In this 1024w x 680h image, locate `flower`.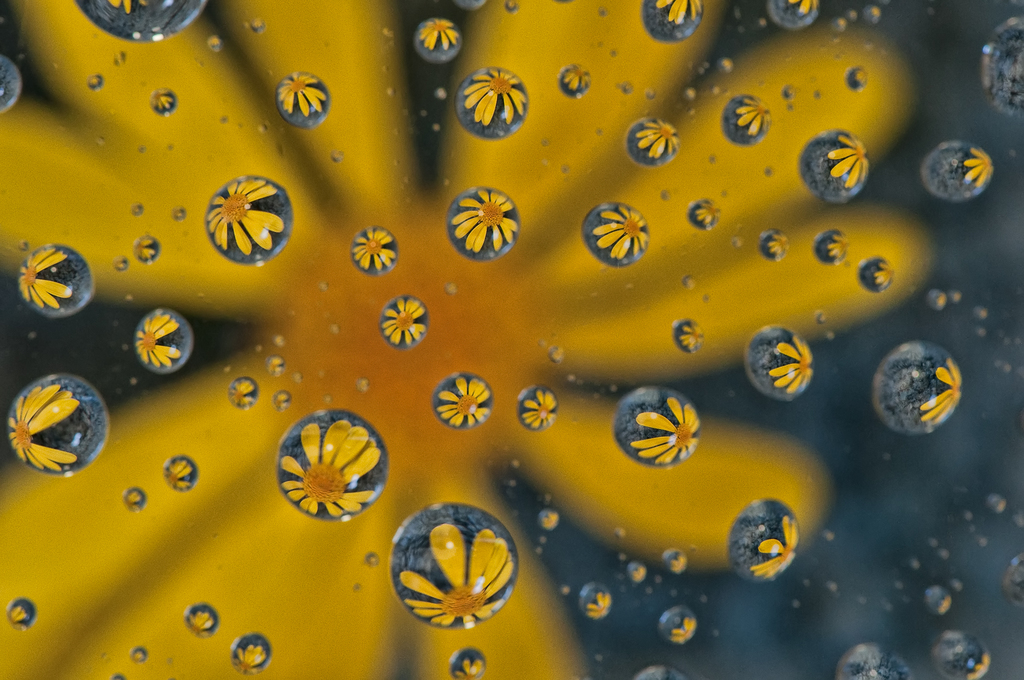
Bounding box: bbox=[772, 330, 819, 403].
